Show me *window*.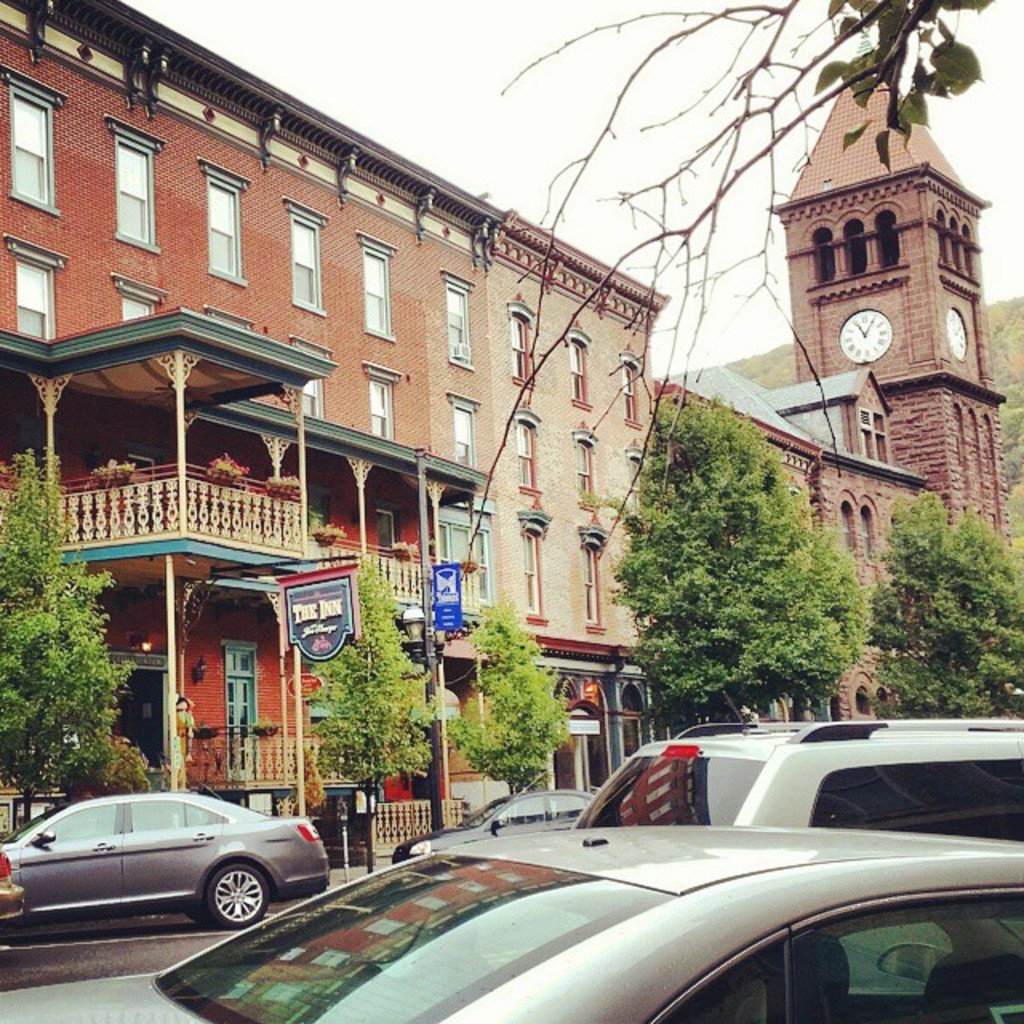
*window* is here: crop(370, 368, 398, 437).
